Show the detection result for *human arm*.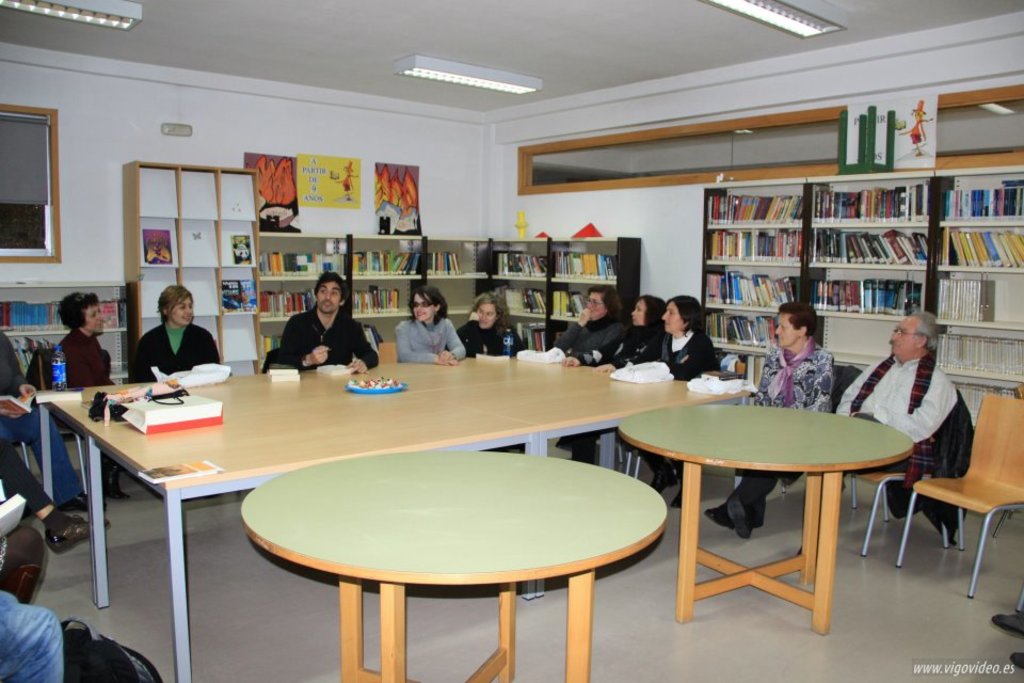
x1=450 y1=311 x2=486 y2=354.
